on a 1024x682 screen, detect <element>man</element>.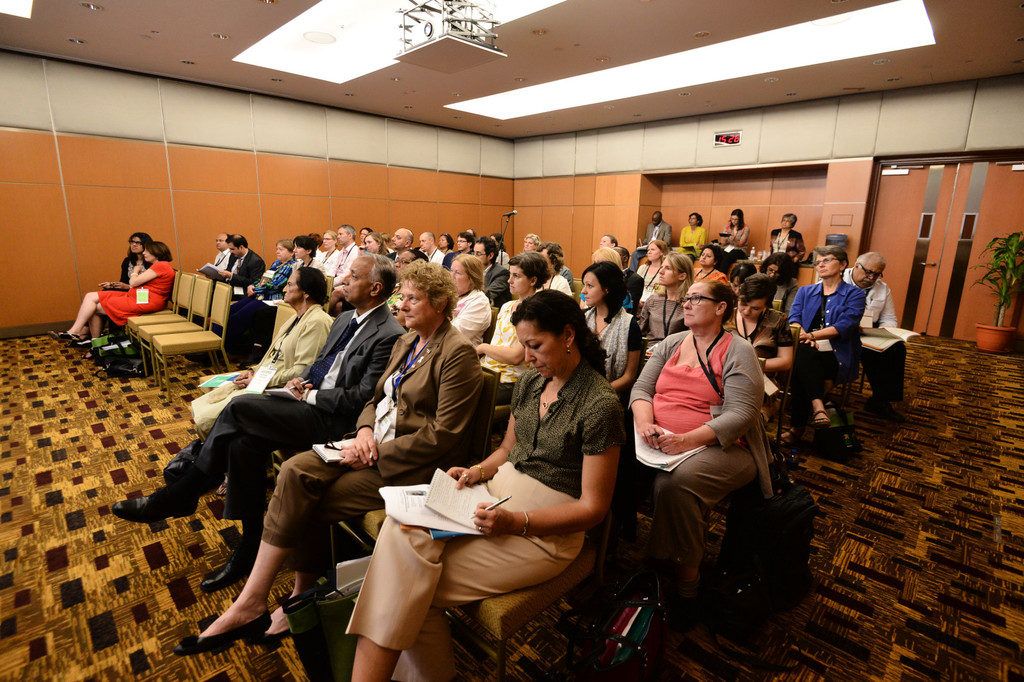
detection(215, 234, 271, 288).
